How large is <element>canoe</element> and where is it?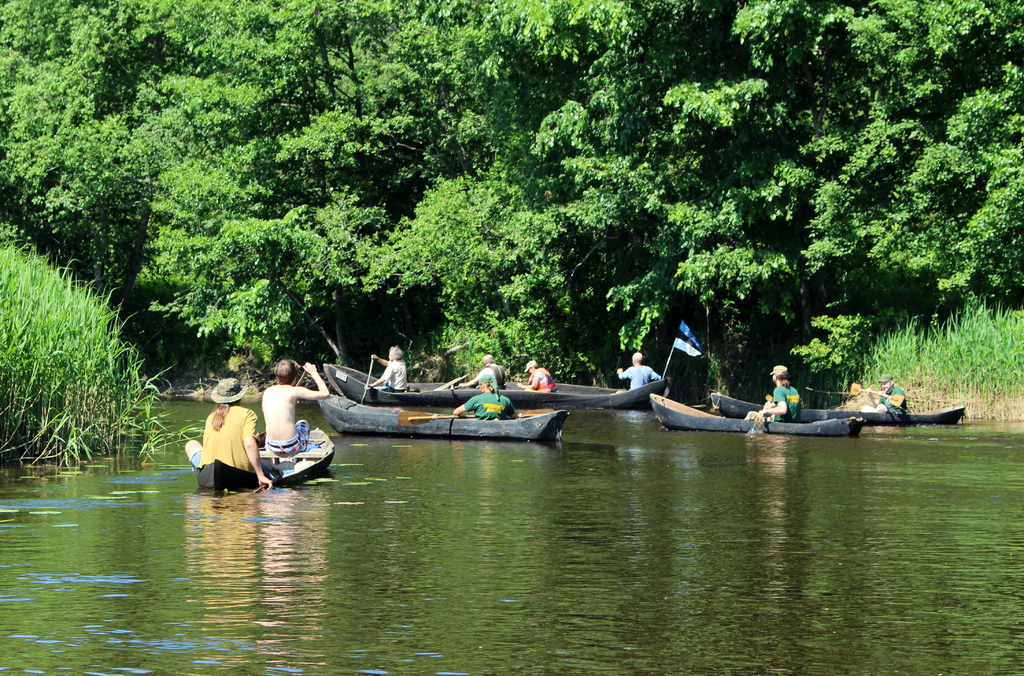
Bounding box: [195,422,336,491].
